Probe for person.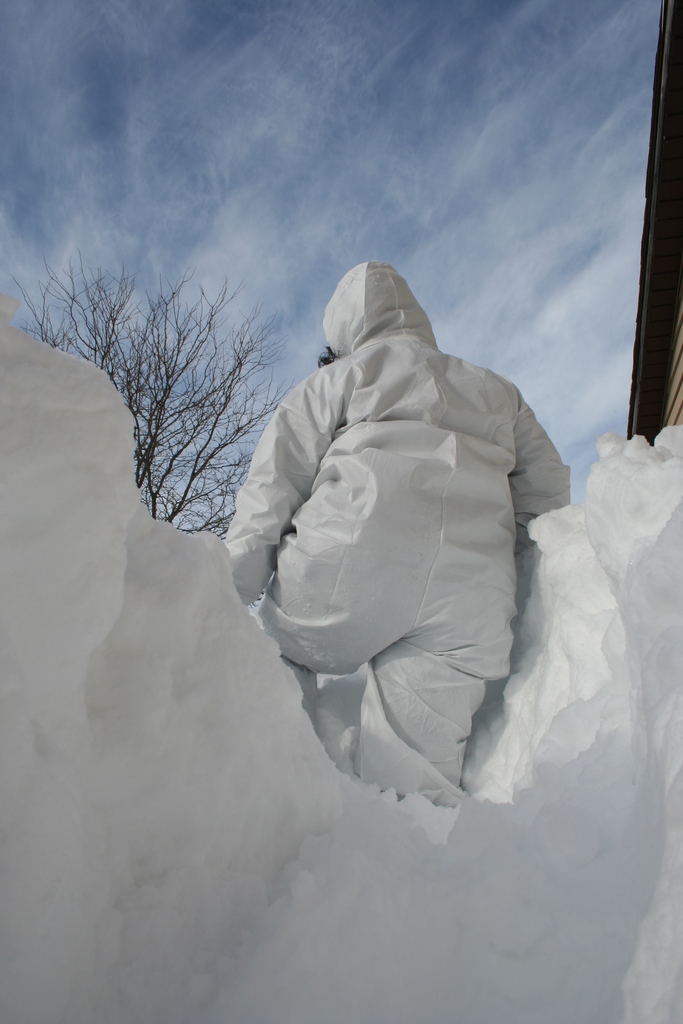
Probe result: 204,237,611,856.
